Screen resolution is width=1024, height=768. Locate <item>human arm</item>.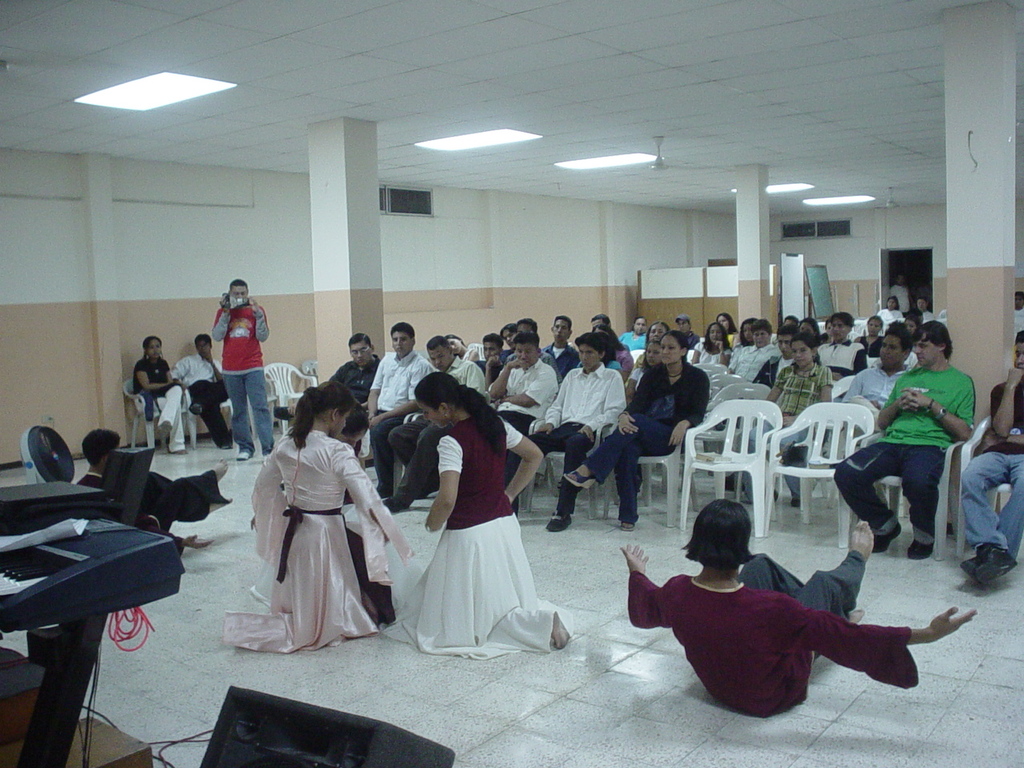
(x1=686, y1=338, x2=710, y2=368).
